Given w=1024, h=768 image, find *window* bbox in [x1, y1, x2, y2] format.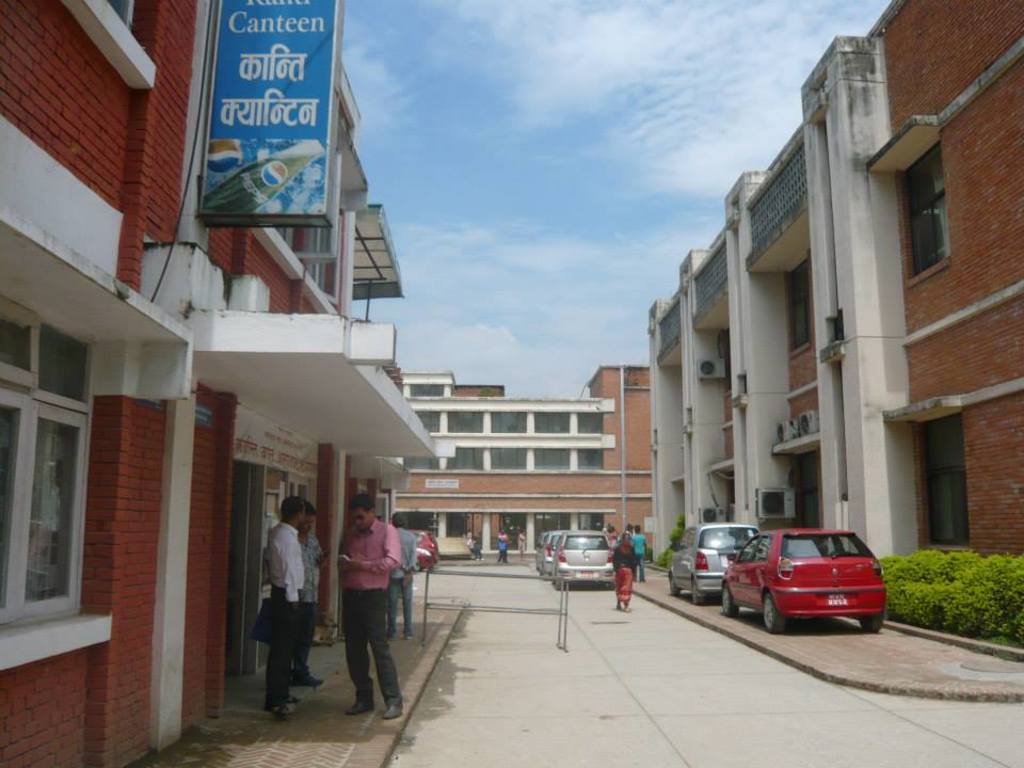
[881, 414, 979, 549].
